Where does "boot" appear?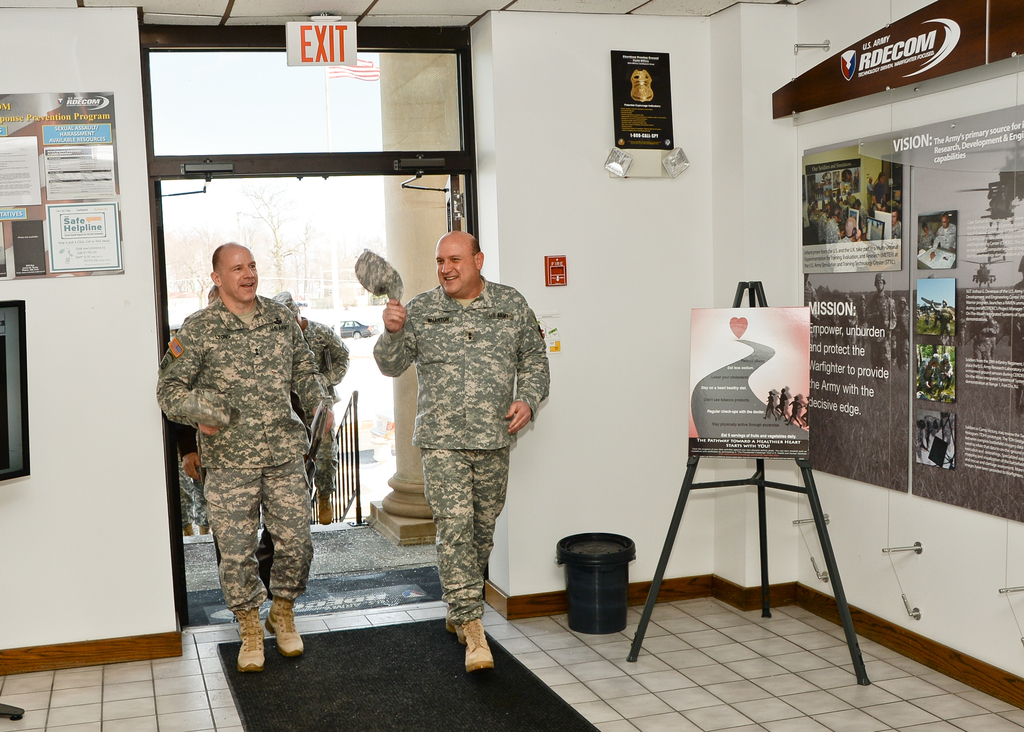
Appears at <bbox>460, 616, 492, 672</bbox>.
